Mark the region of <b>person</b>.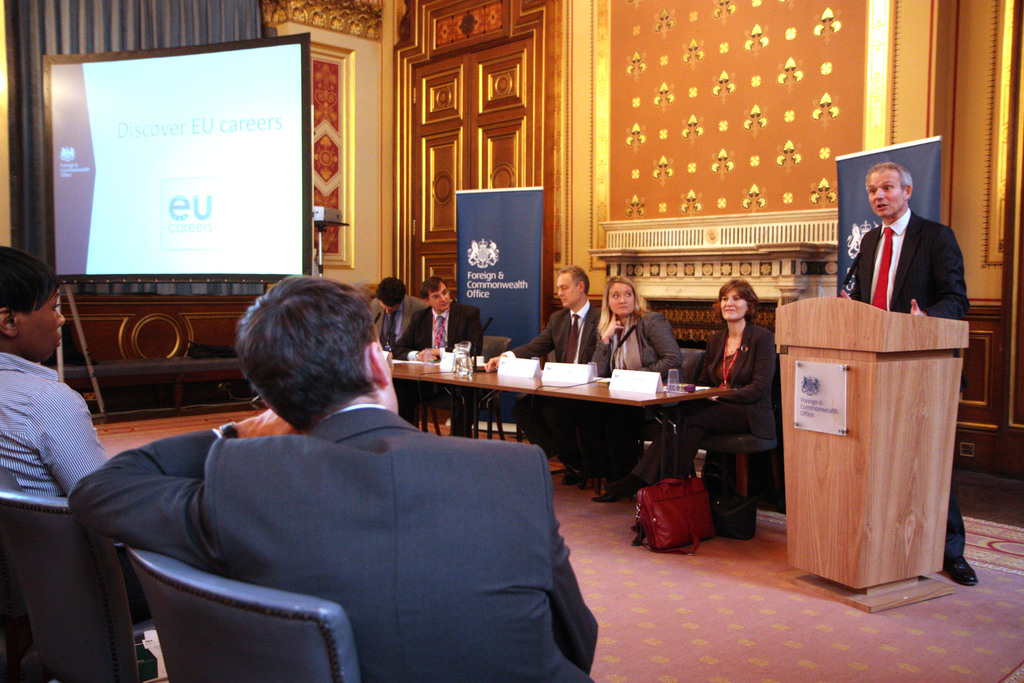
Region: [0,243,110,512].
